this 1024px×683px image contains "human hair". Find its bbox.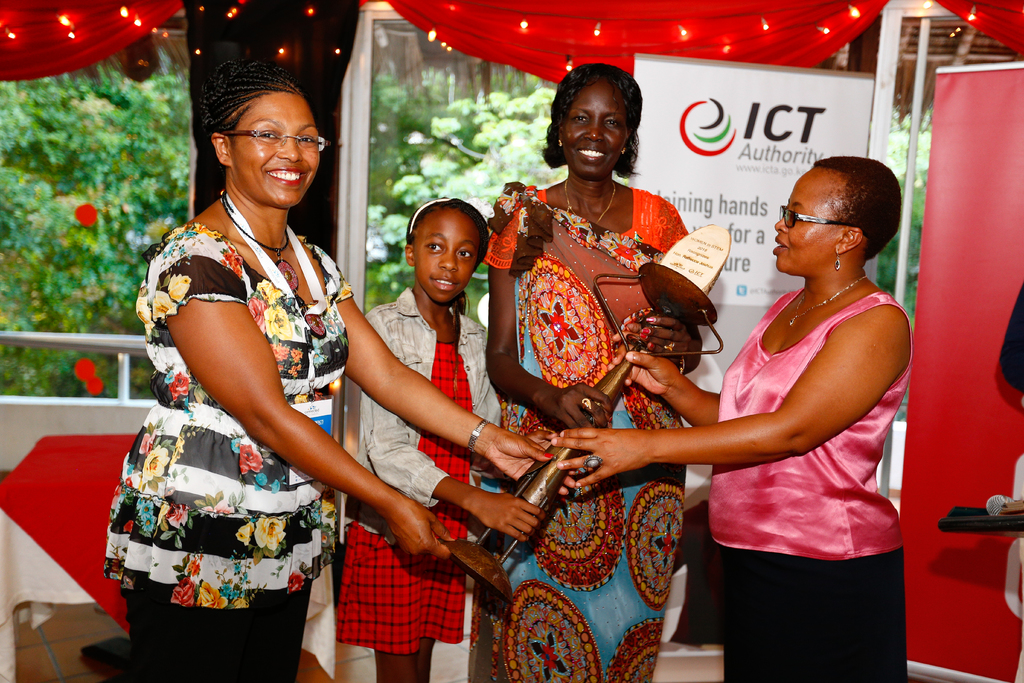
[x1=201, y1=58, x2=312, y2=173].
